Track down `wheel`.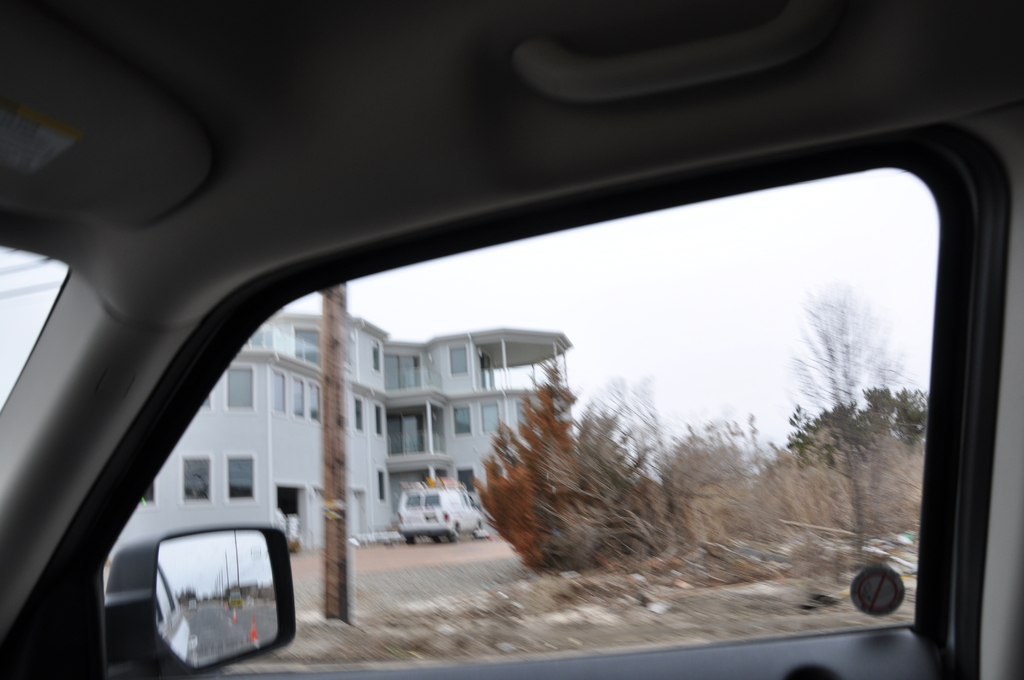
Tracked to 442, 521, 465, 542.
